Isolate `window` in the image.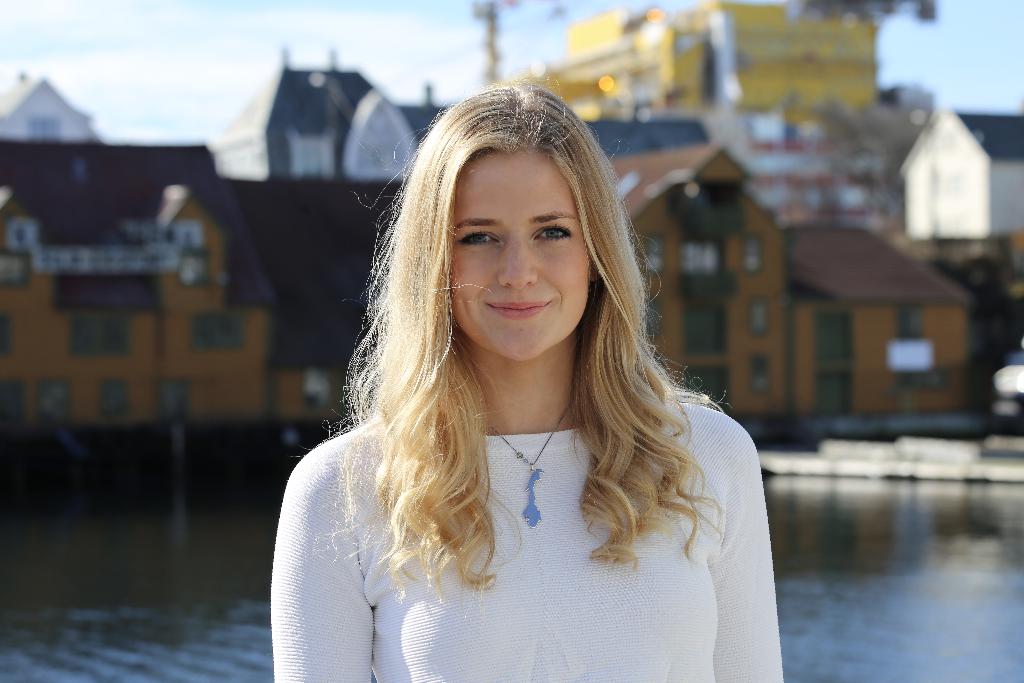
Isolated region: (left=683, top=306, right=726, bottom=354).
